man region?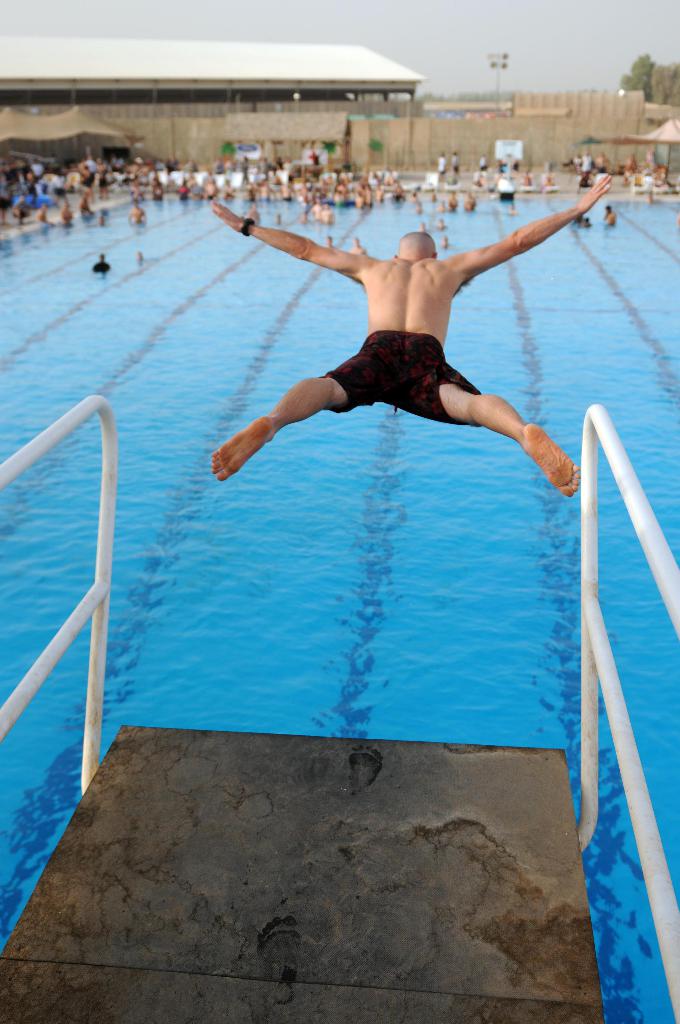
(x1=216, y1=176, x2=579, y2=518)
